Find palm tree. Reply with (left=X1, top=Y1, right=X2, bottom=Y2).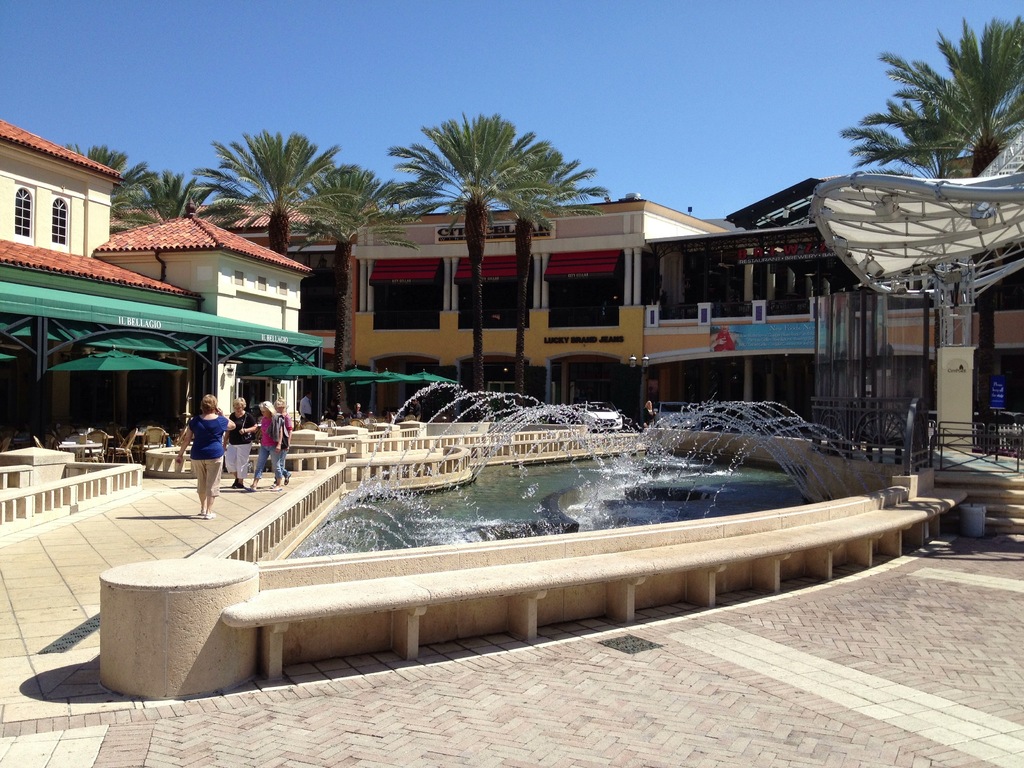
(left=828, top=18, right=1023, bottom=261).
